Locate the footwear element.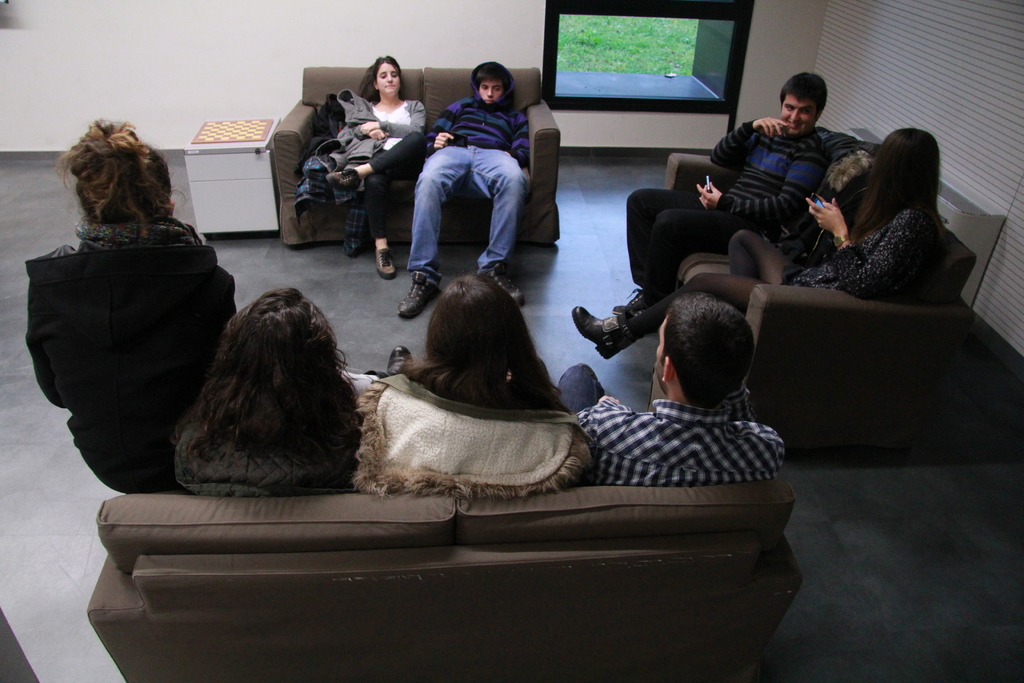
Element bbox: 378, 247, 396, 281.
